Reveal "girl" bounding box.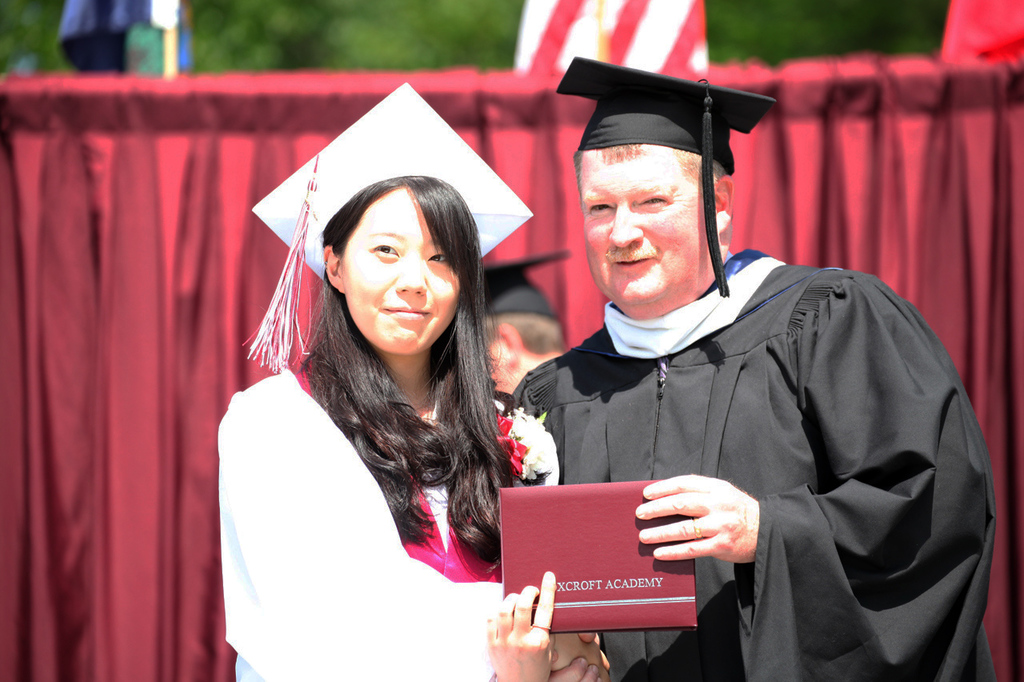
Revealed: left=214, top=176, right=604, bottom=681.
